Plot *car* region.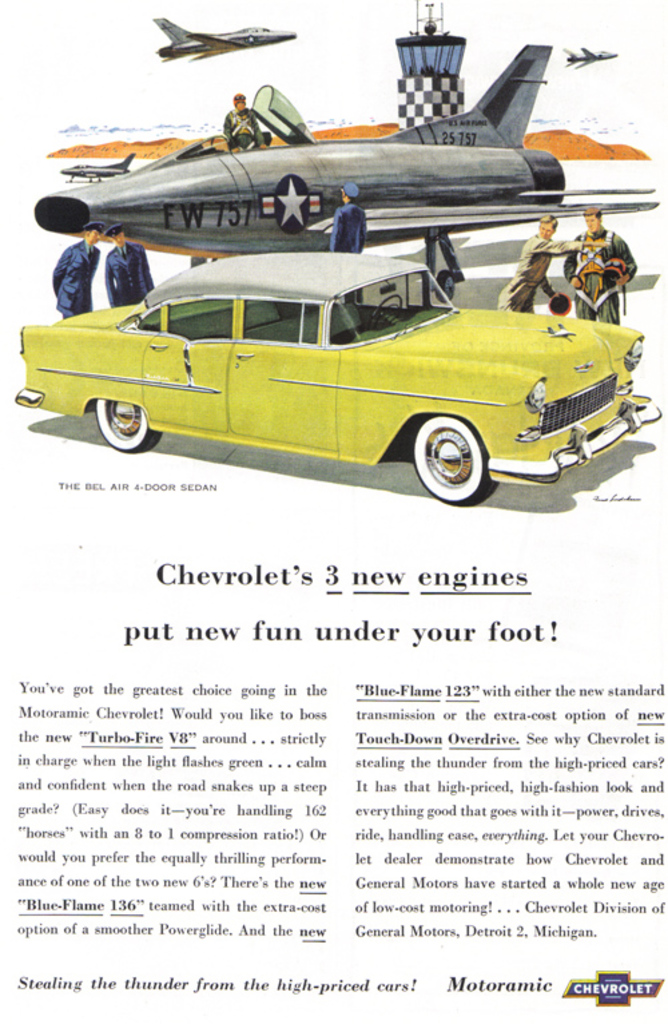
Plotted at <region>21, 245, 655, 497</region>.
